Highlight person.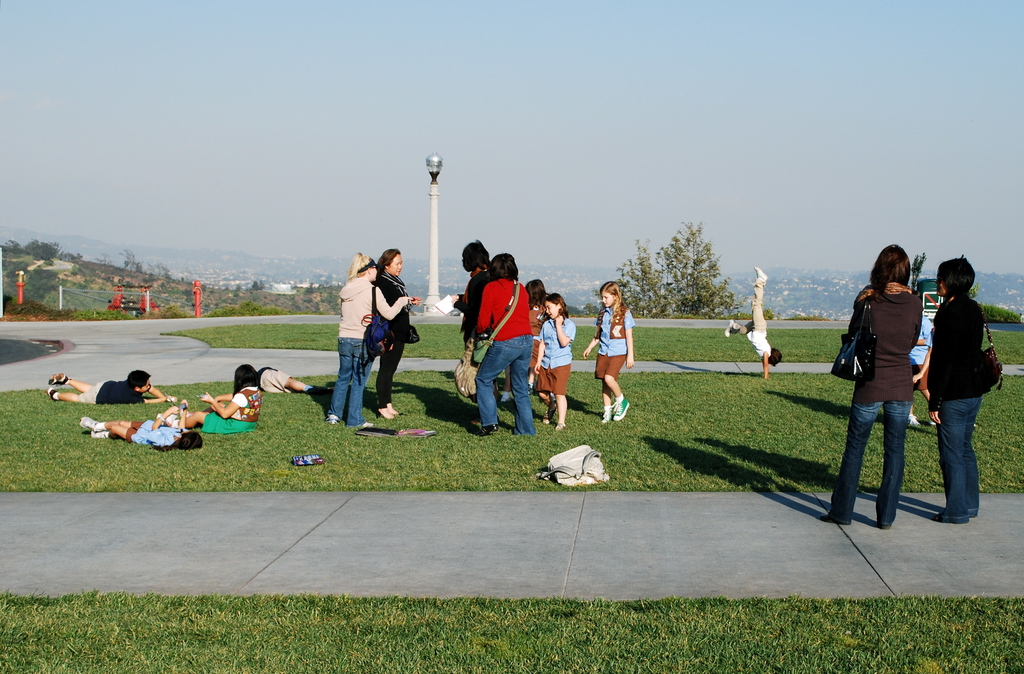
Highlighted region: [193,354,259,434].
